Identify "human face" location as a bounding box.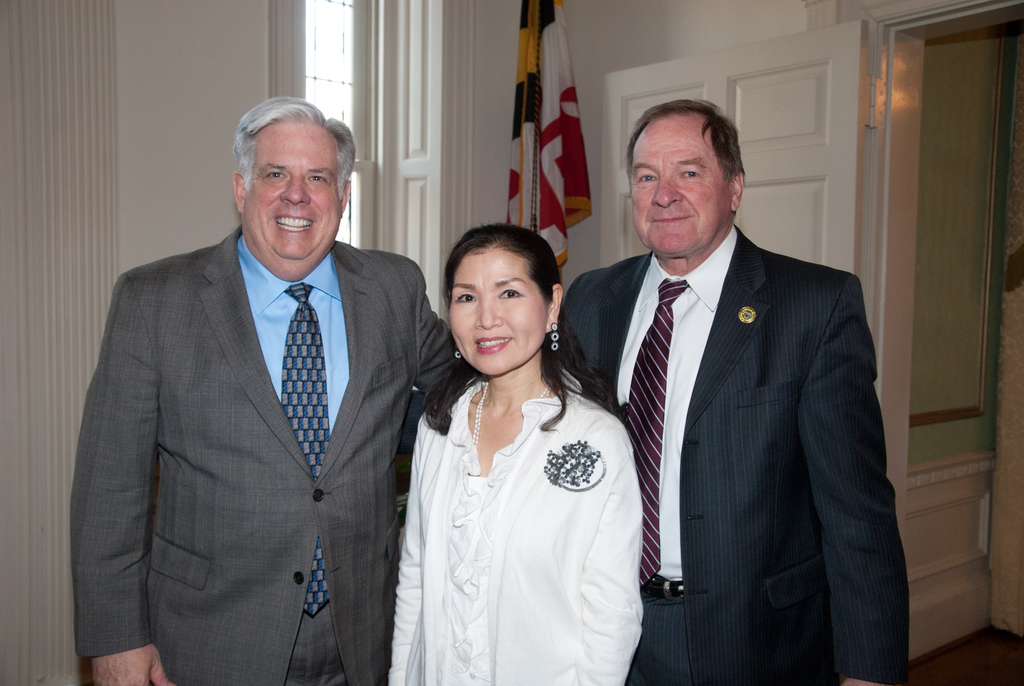
244, 111, 347, 264.
